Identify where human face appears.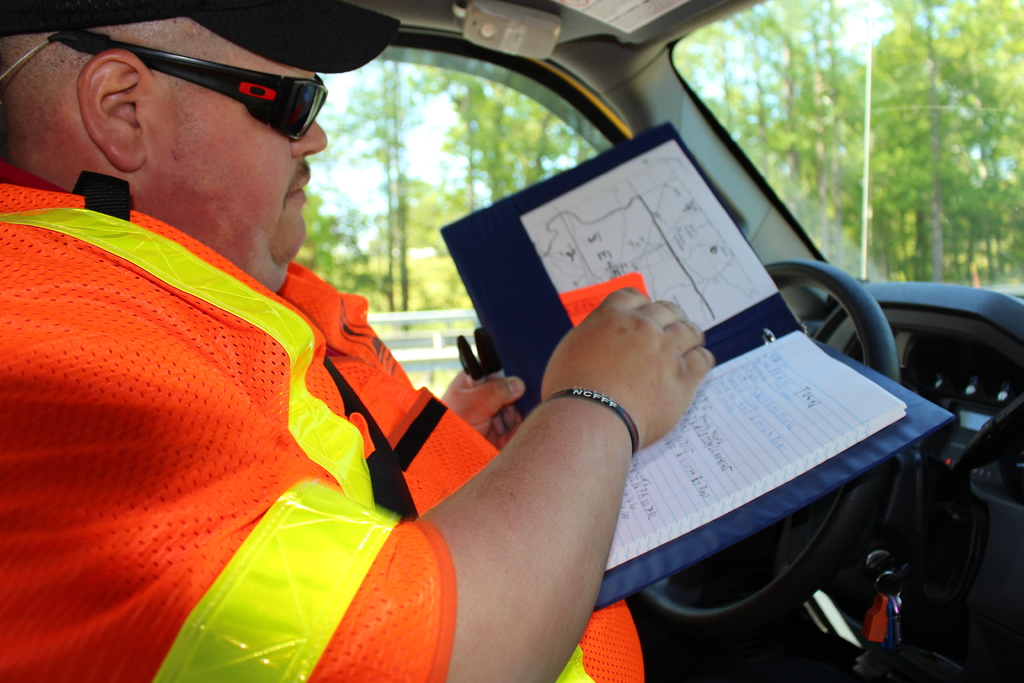
Appears at <box>141,14,330,291</box>.
